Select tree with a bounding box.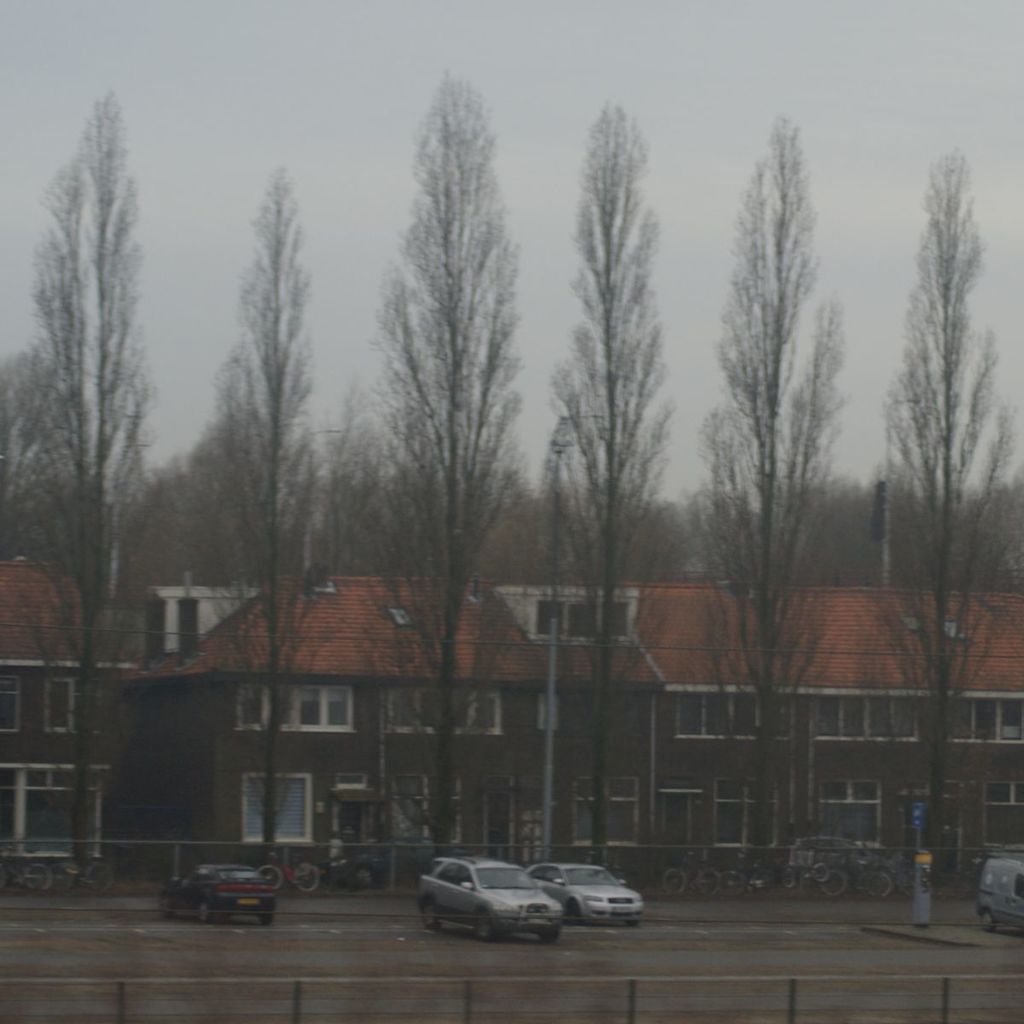
831 134 1023 947.
